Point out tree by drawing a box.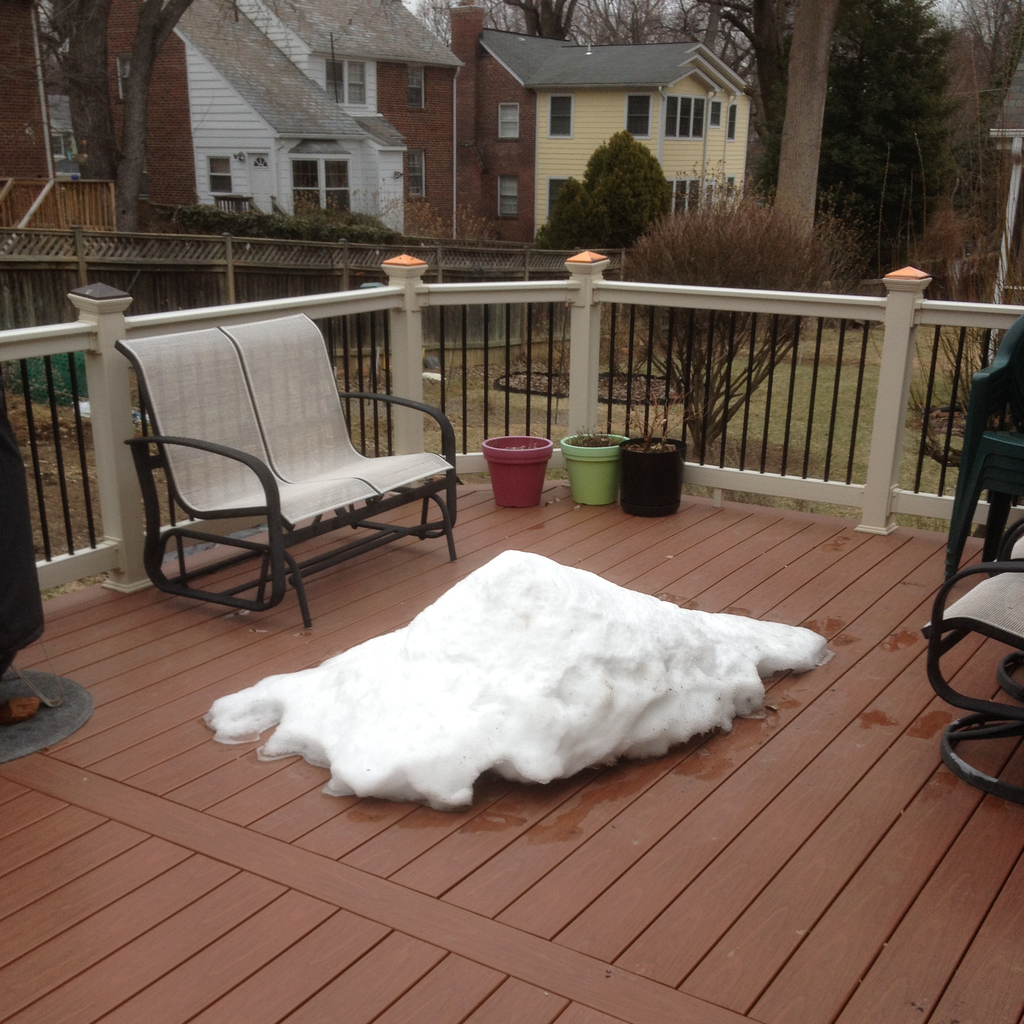
[111, 0, 200, 221].
